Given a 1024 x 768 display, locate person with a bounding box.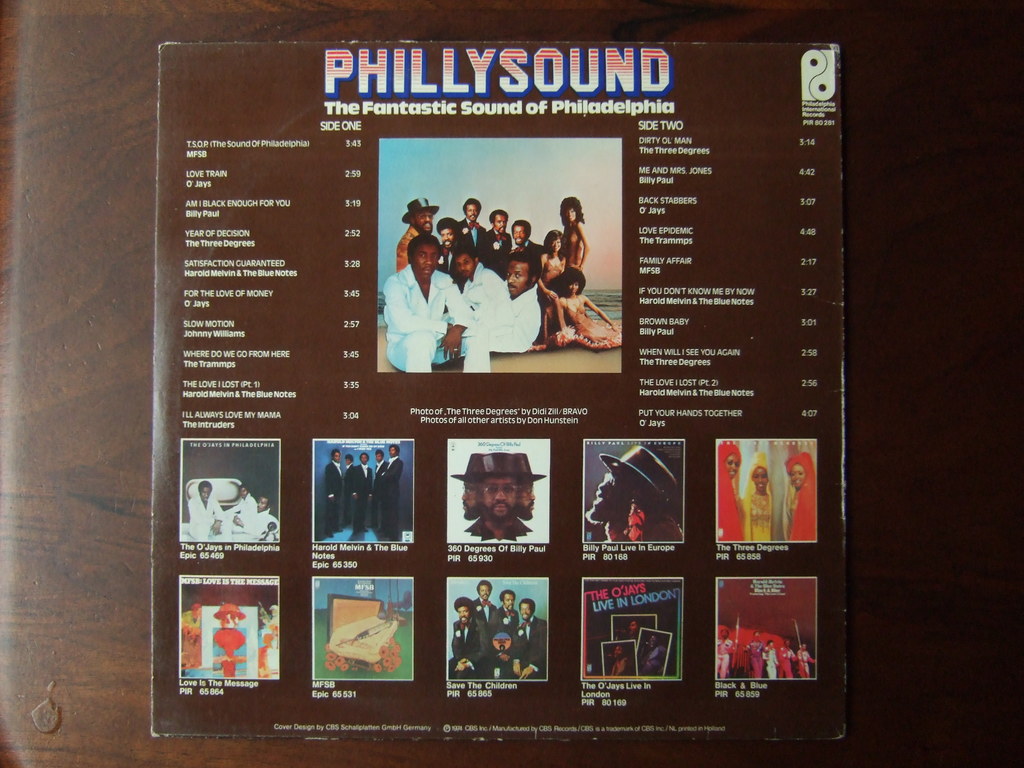
Located: <region>764, 641, 780, 679</region>.
